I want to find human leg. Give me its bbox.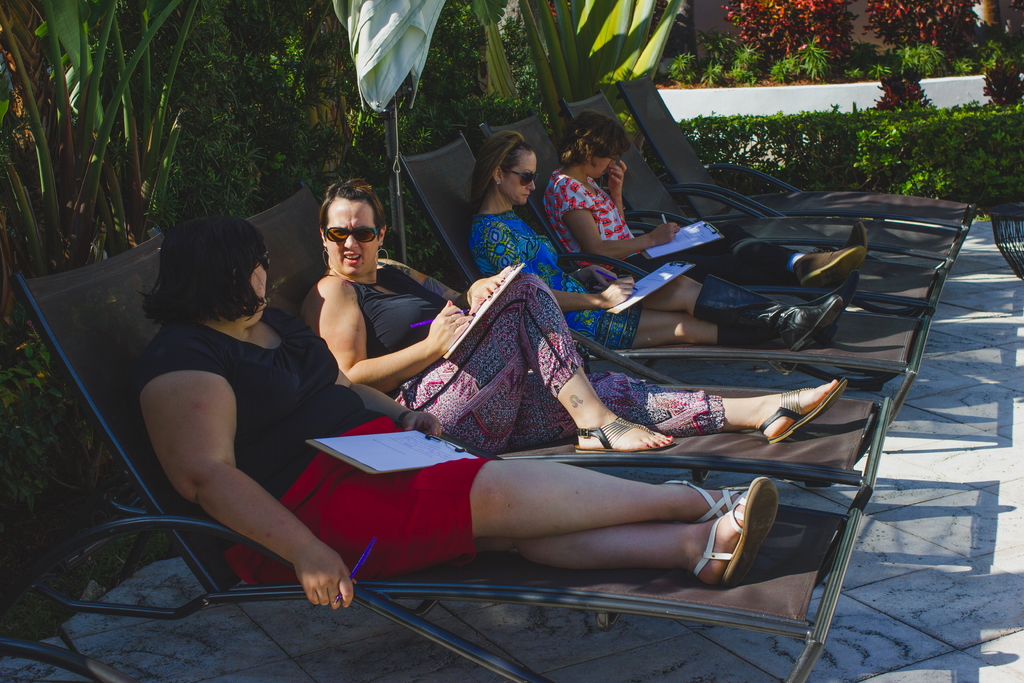
bbox=[625, 273, 853, 356].
